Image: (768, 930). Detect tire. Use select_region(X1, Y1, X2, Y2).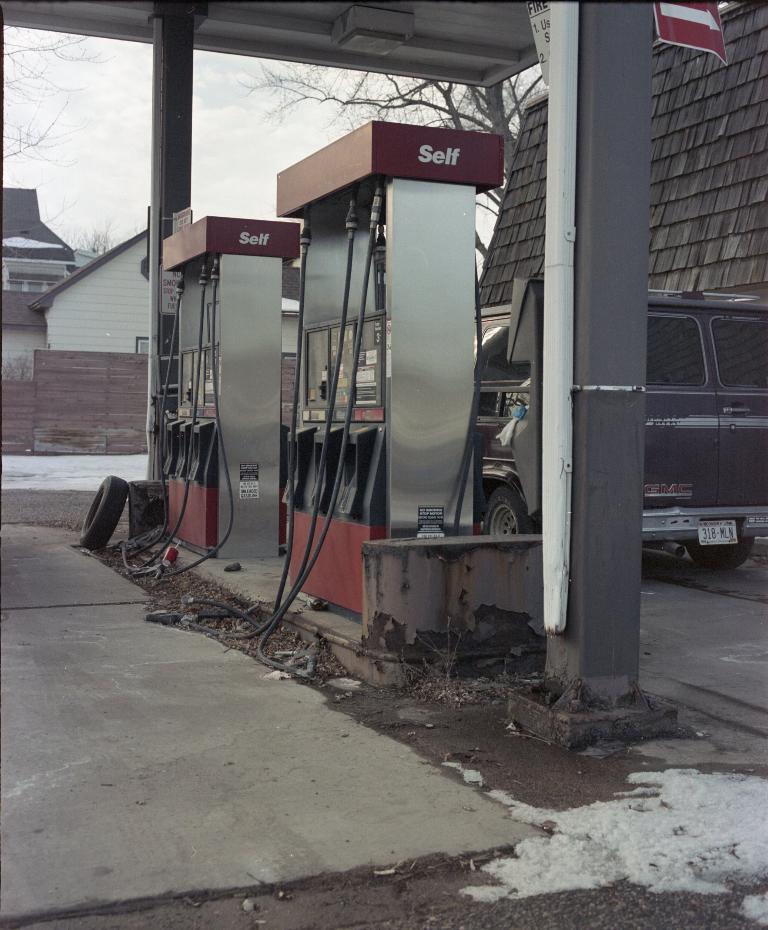
select_region(483, 489, 538, 538).
